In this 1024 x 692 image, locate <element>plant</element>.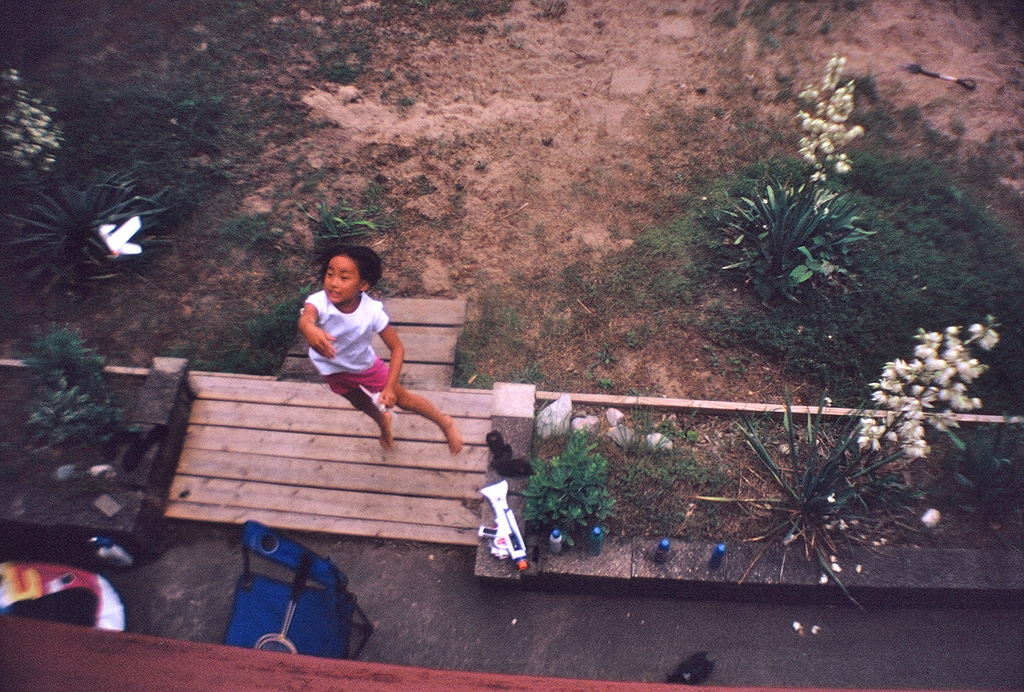
Bounding box: detection(357, 0, 512, 67).
